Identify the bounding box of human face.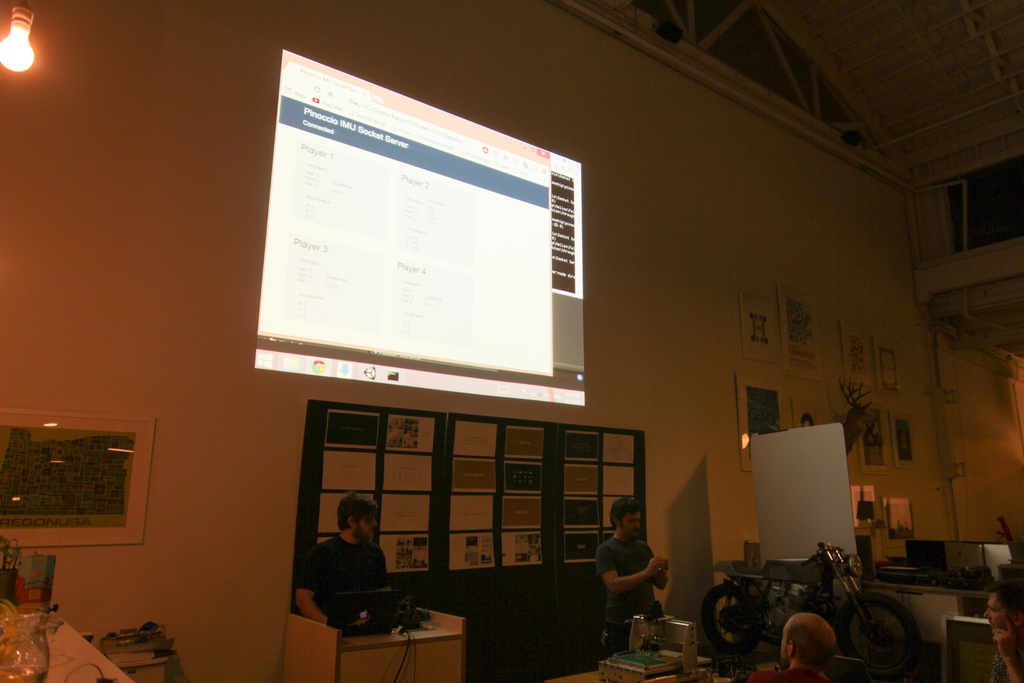
locate(987, 595, 1009, 630).
